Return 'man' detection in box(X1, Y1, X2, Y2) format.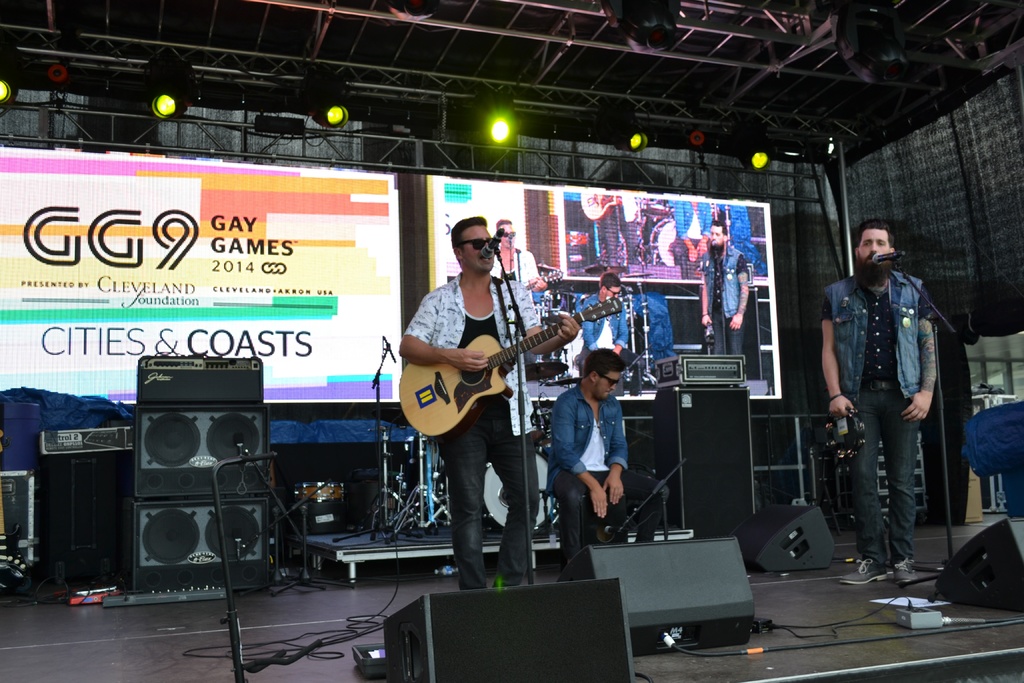
box(694, 222, 751, 357).
